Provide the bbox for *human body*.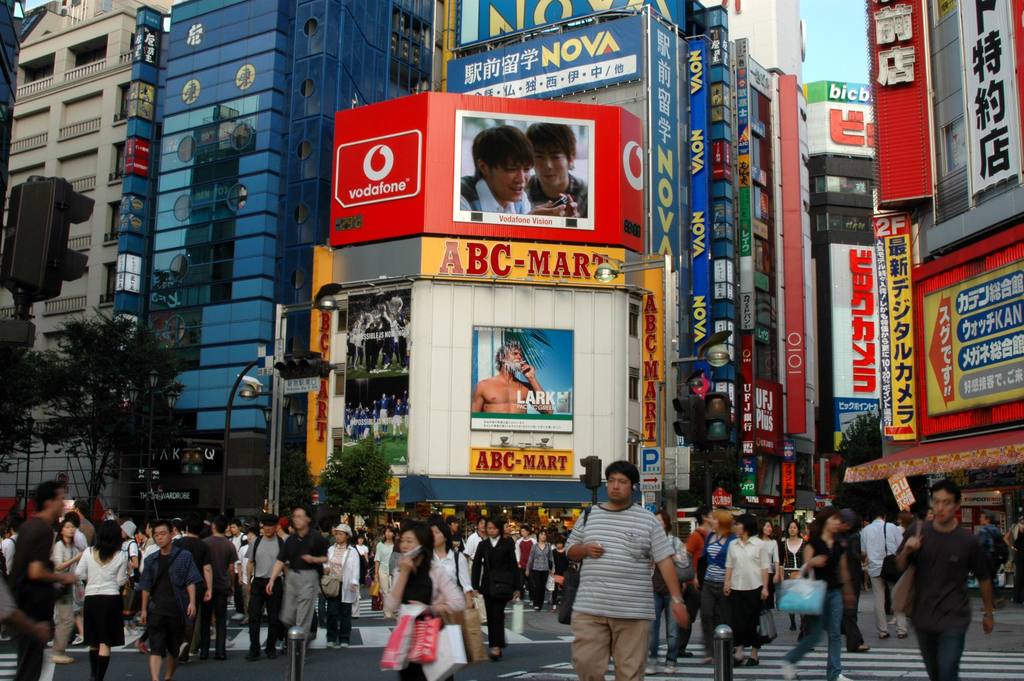
l=554, t=461, r=689, b=680.
